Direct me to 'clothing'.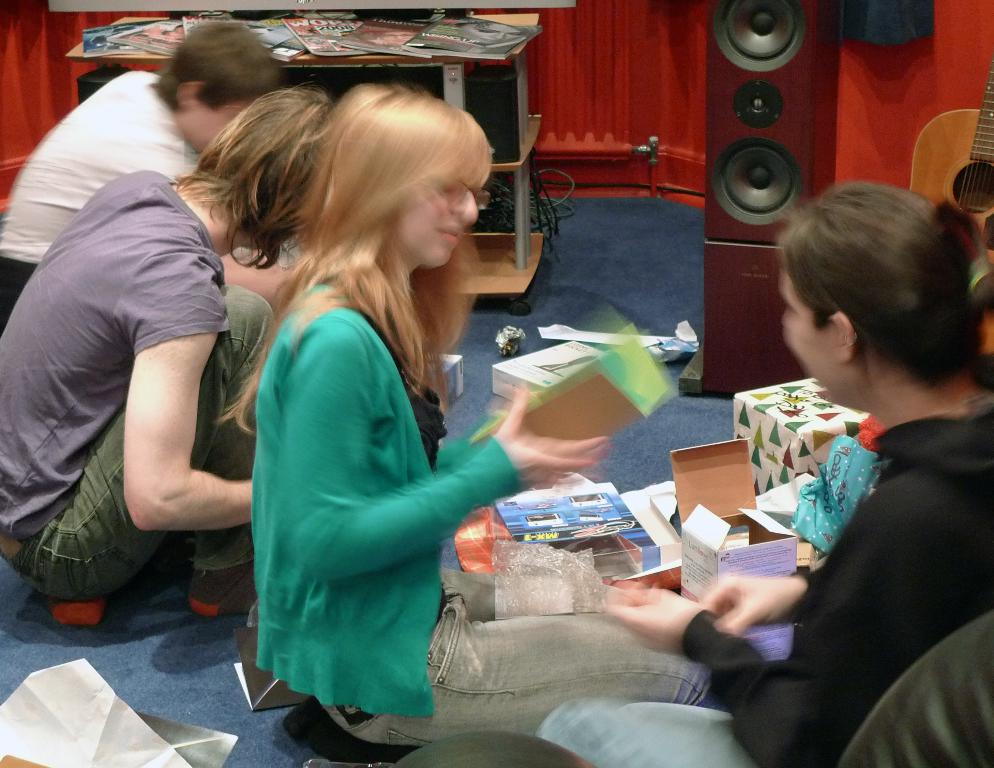
Direction: 0, 171, 273, 597.
